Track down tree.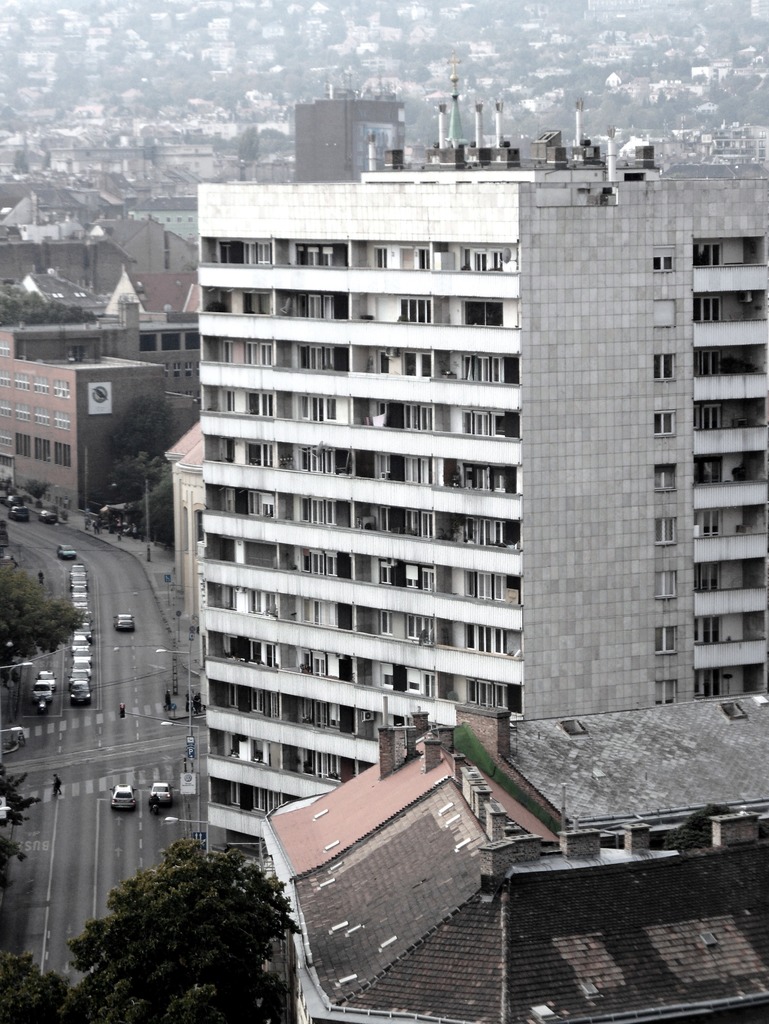
Tracked to <bbox>138, 468, 173, 515</bbox>.
